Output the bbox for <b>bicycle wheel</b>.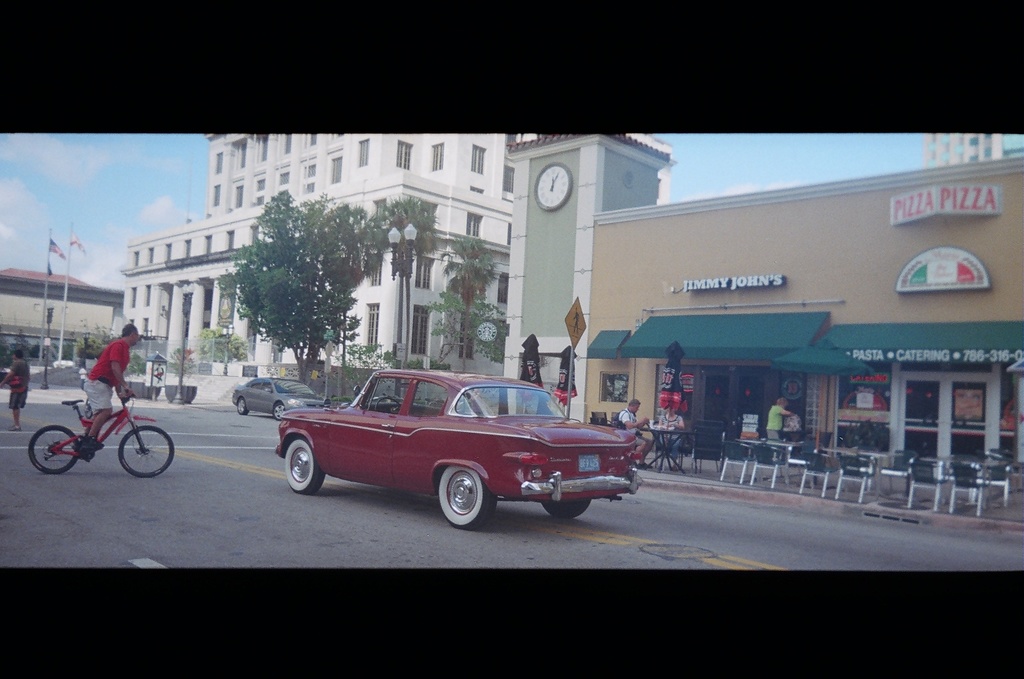
[left=119, top=424, right=174, bottom=479].
